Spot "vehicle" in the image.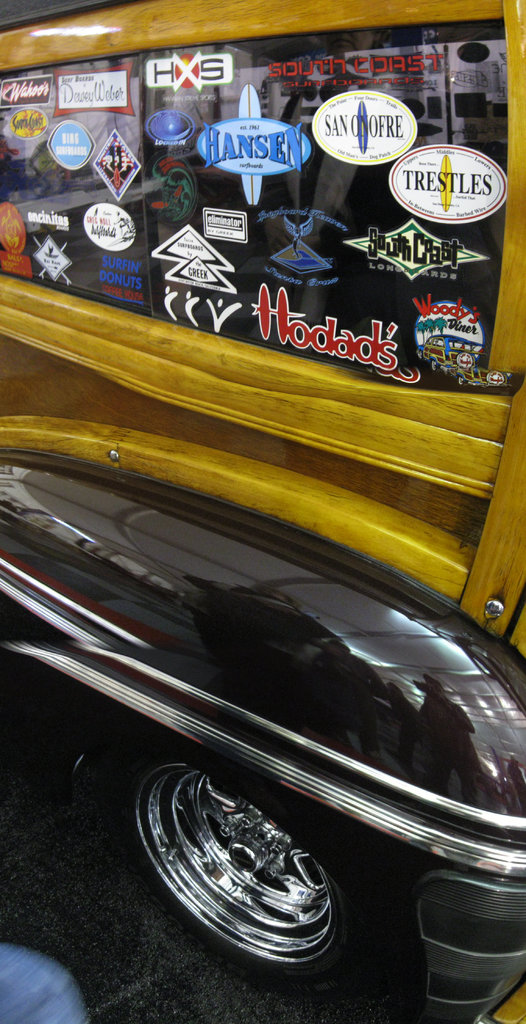
"vehicle" found at (x1=0, y1=211, x2=525, y2=985).
